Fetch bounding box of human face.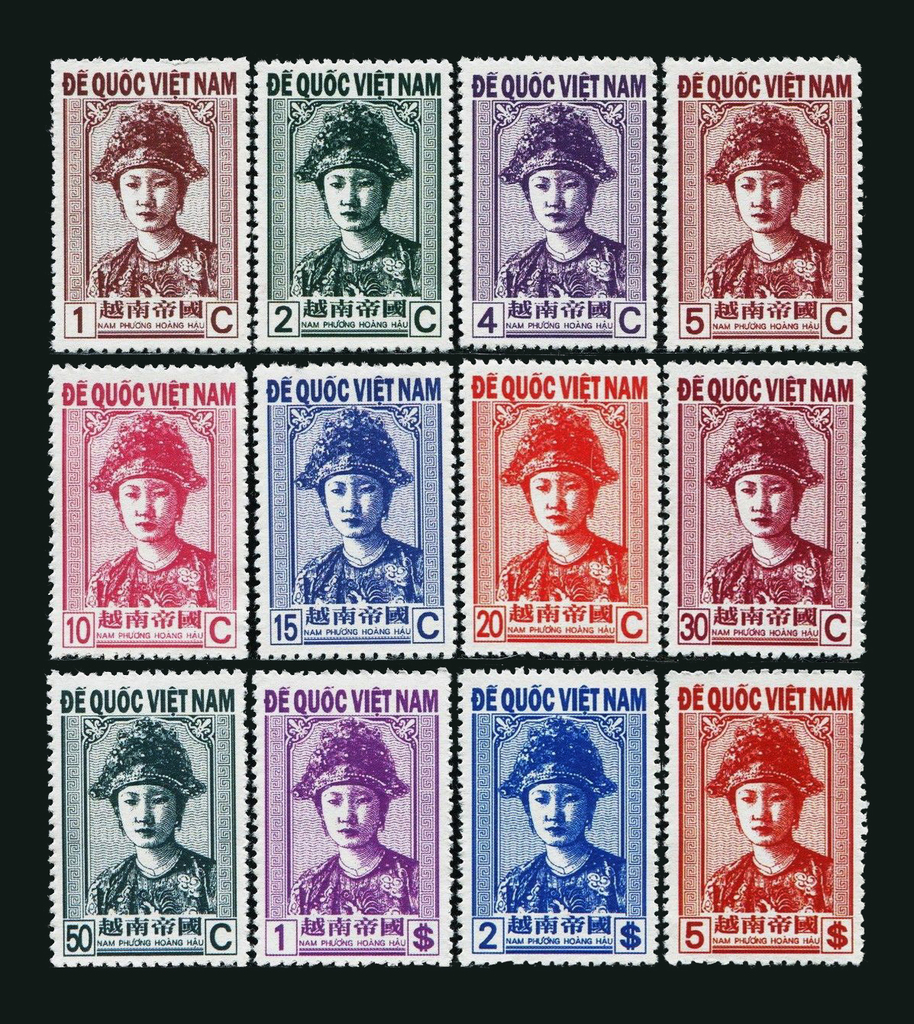
Bbox: [115,474,177,550].
